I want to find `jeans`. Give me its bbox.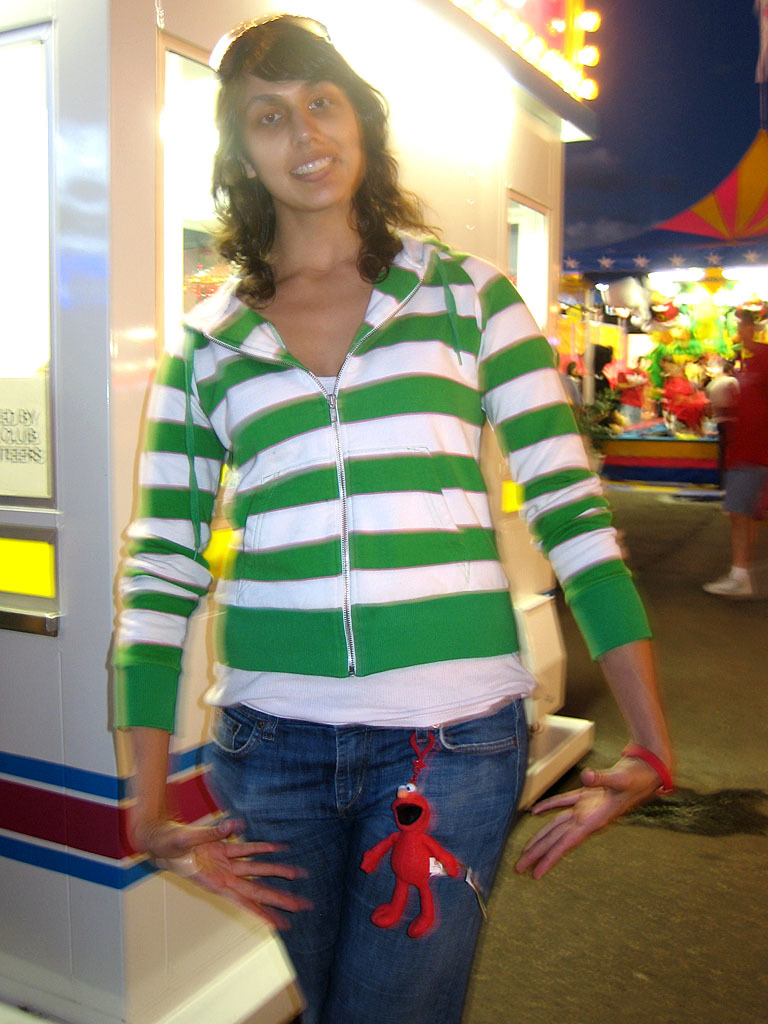
box(204, 718, 535, 1020).
